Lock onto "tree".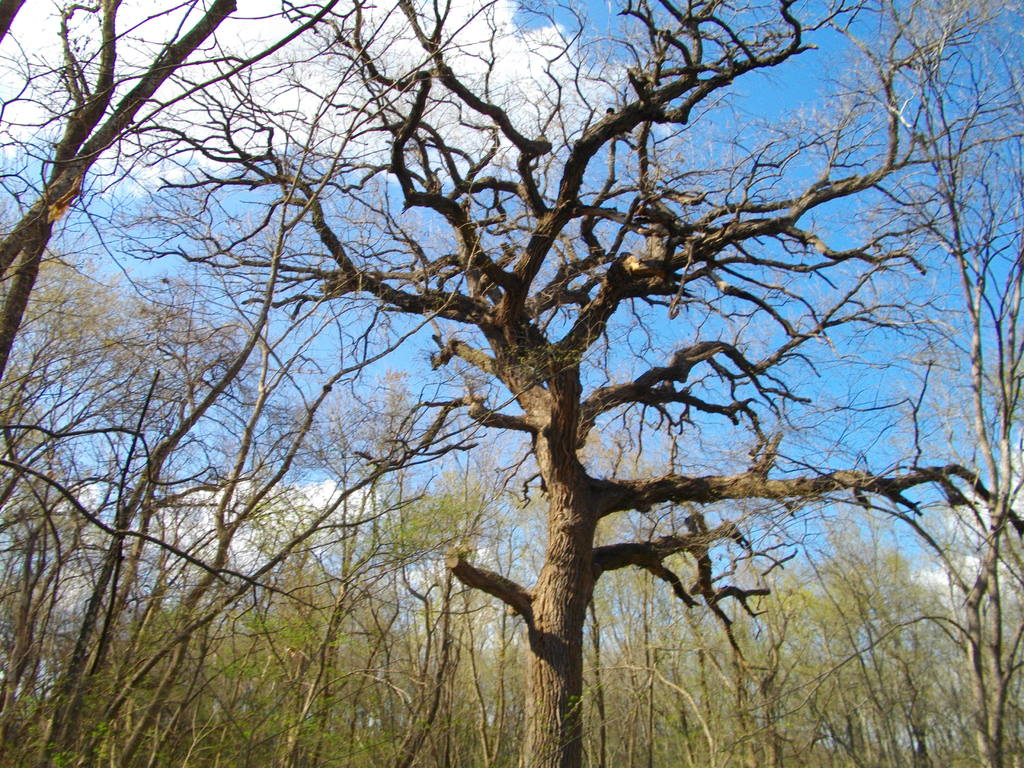
Locked: <bbox>41, 2, 1002, 748</bbox>.
